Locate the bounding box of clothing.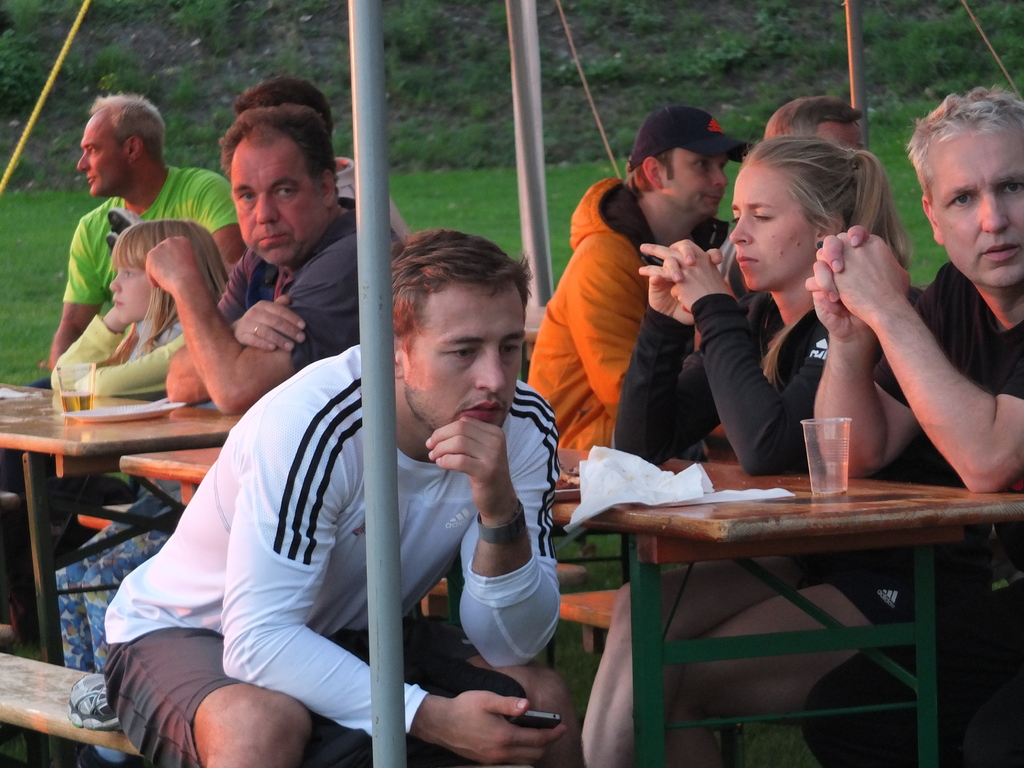
Bounding box: <bbox>221, 198, 422, 378</bbox>.
